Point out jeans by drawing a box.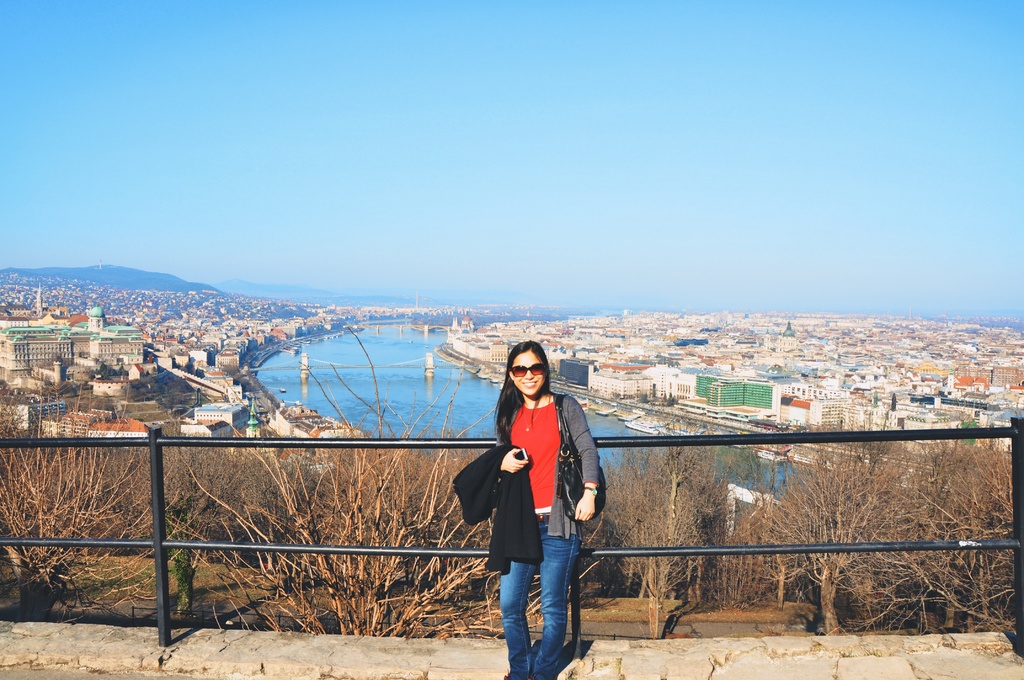
{"left": 494, "top": 528, "right": 595, "bottom": 670}.
